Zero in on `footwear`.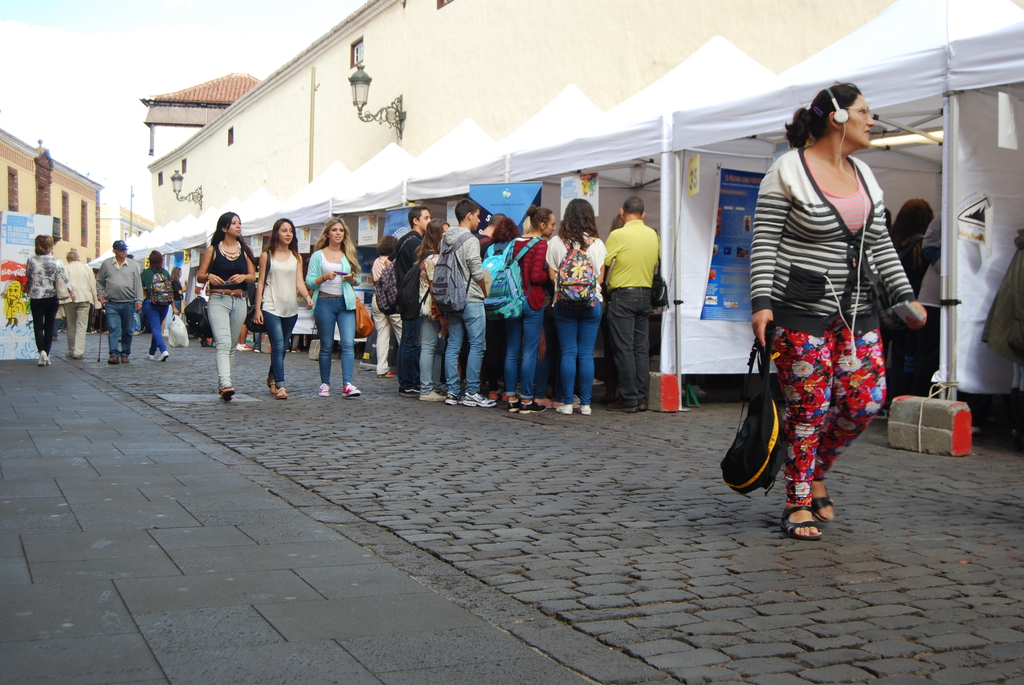
Zeroed in: left=539, top=397, right=578, bottom=406.
